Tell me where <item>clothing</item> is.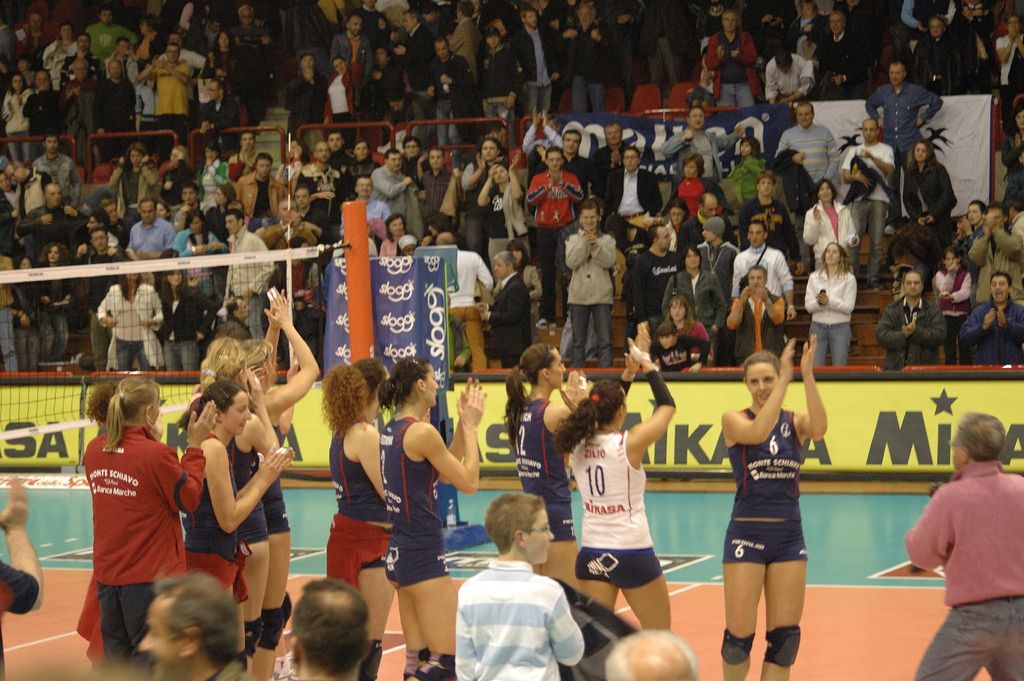
<item>clothing</item> is at x1=186, y1=438, x2=248, y2=591.
